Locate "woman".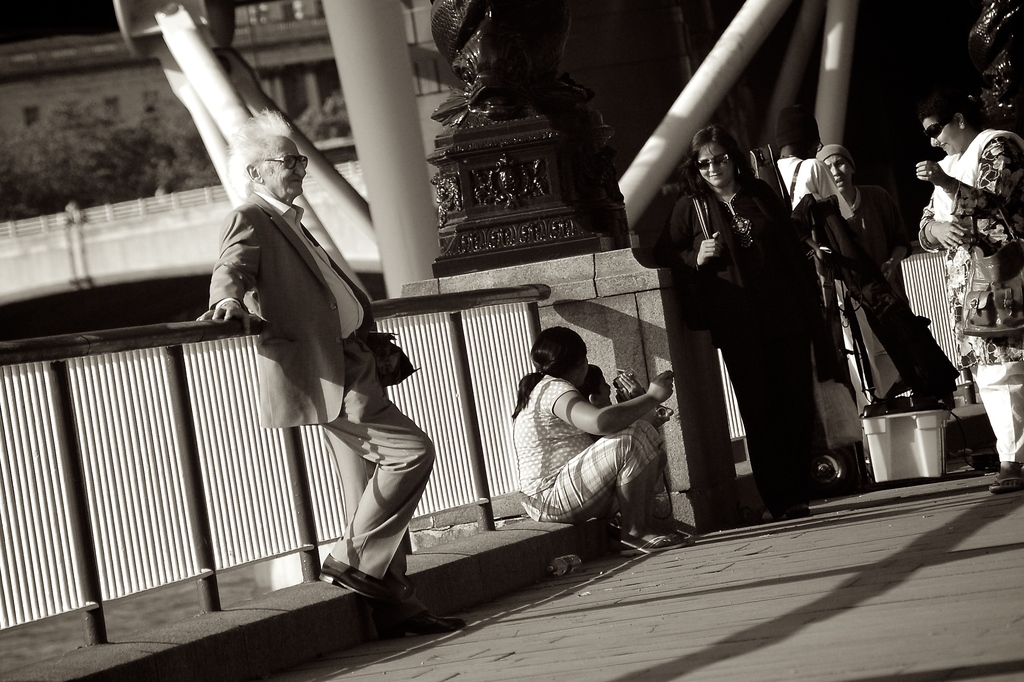
Bounding box: {"left": 649, "top": 136, "right": 802, "bottom": 519}.
